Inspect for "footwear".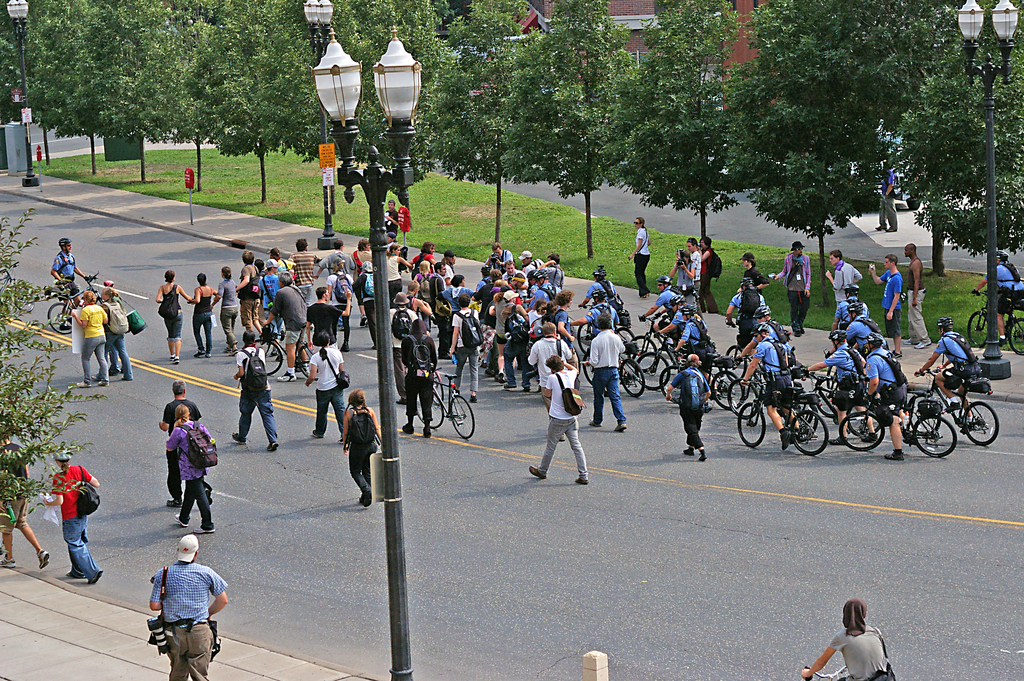
Inspection: x1=680 y1=441 x2=692 y2=461.
